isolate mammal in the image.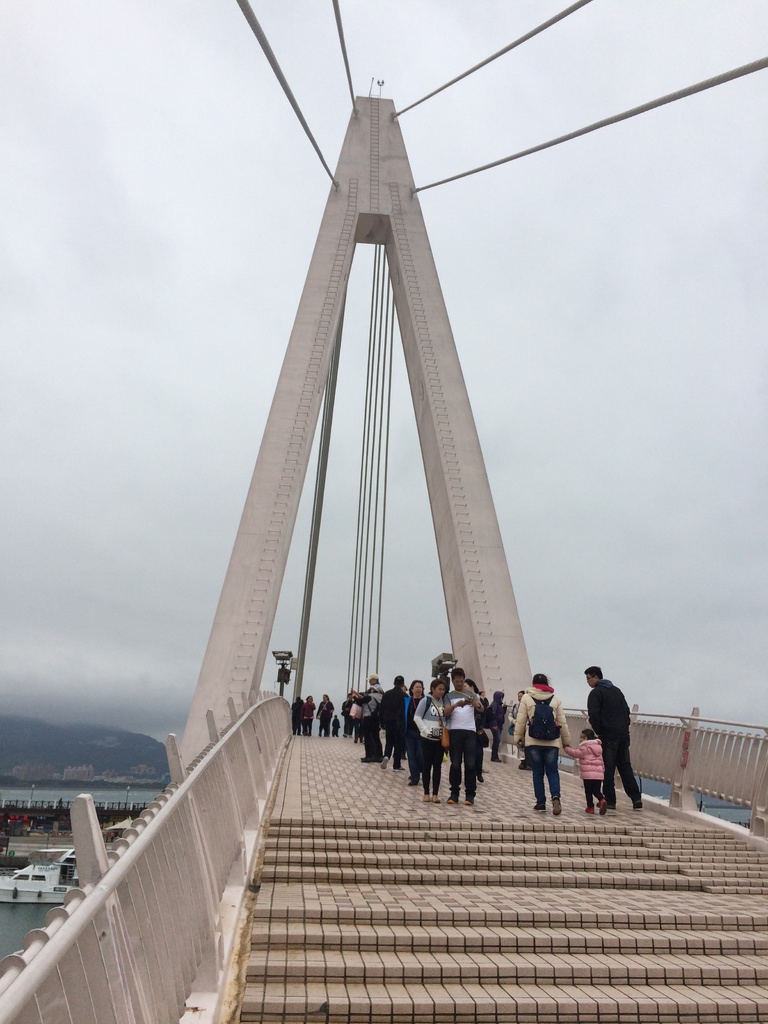
Isolated region: 592, 665, 646, 797.
